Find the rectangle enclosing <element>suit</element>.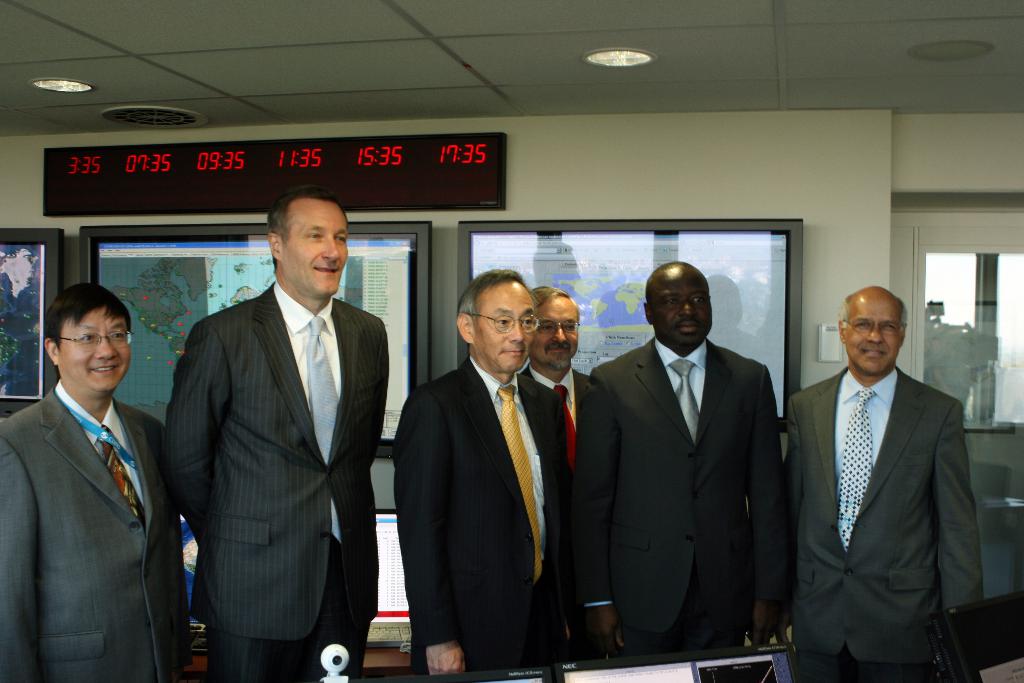
0:379:190:682.
